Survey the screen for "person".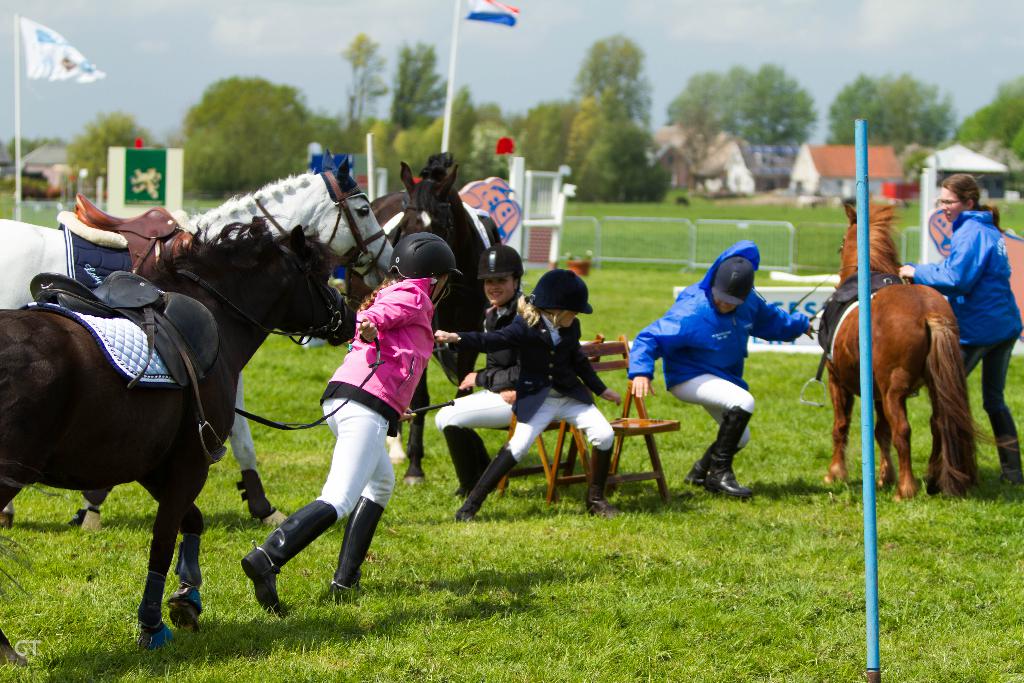
Survey found: box(440, 248, 550, 520).
